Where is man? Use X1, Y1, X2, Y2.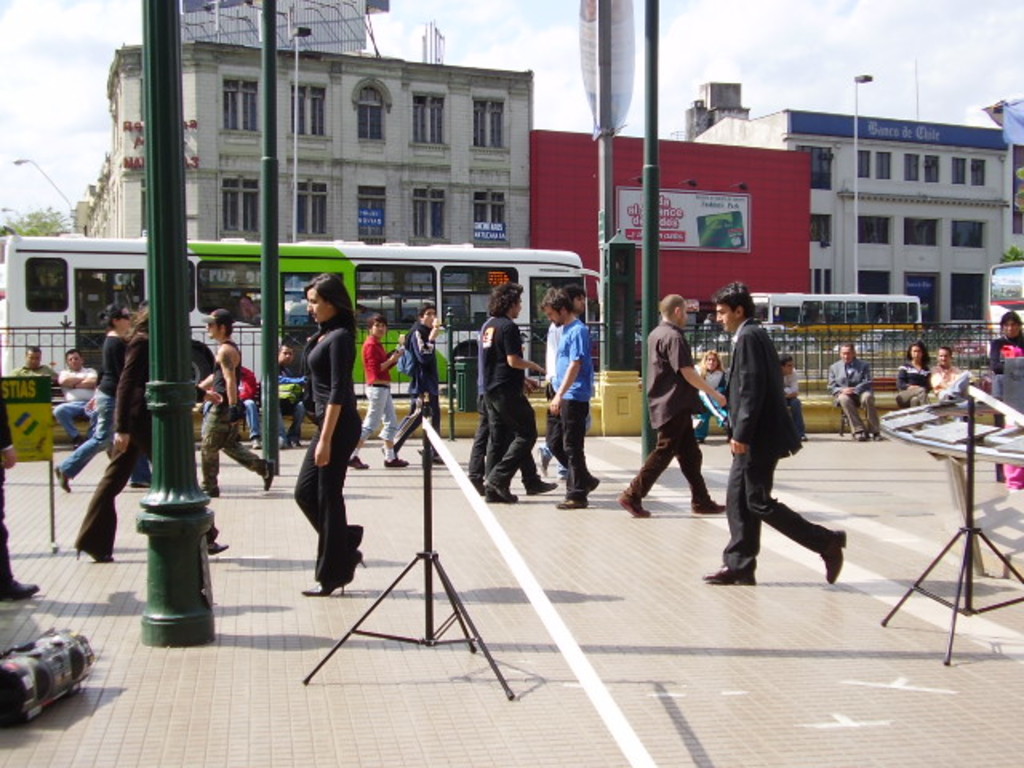
541, 278, 586, 477.
